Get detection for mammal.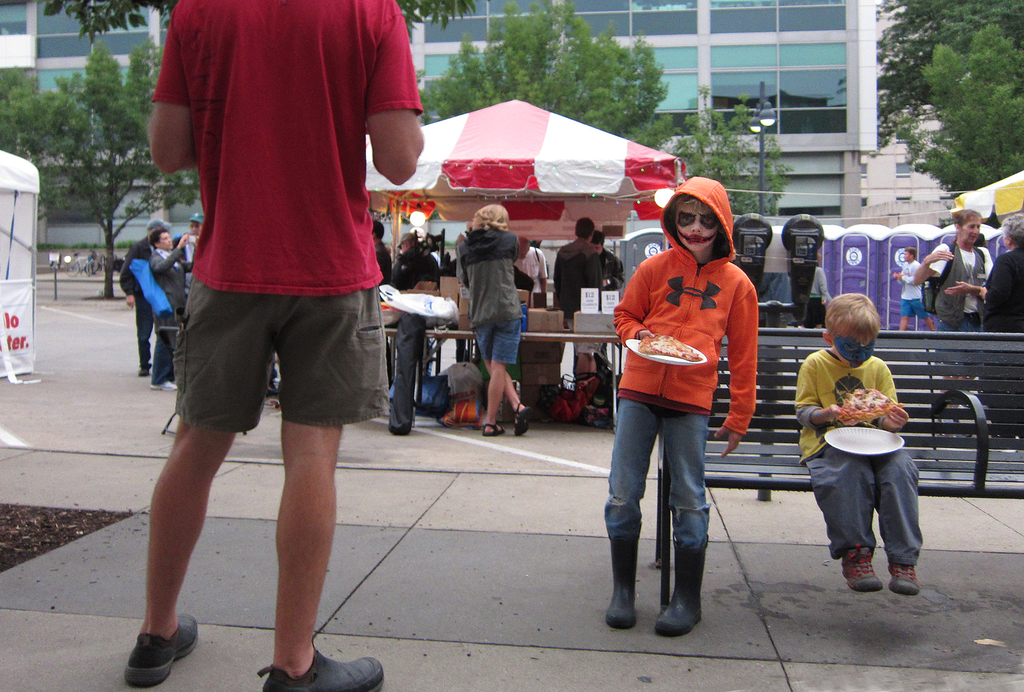
Detection: rect(146, 228, 193, 390).
